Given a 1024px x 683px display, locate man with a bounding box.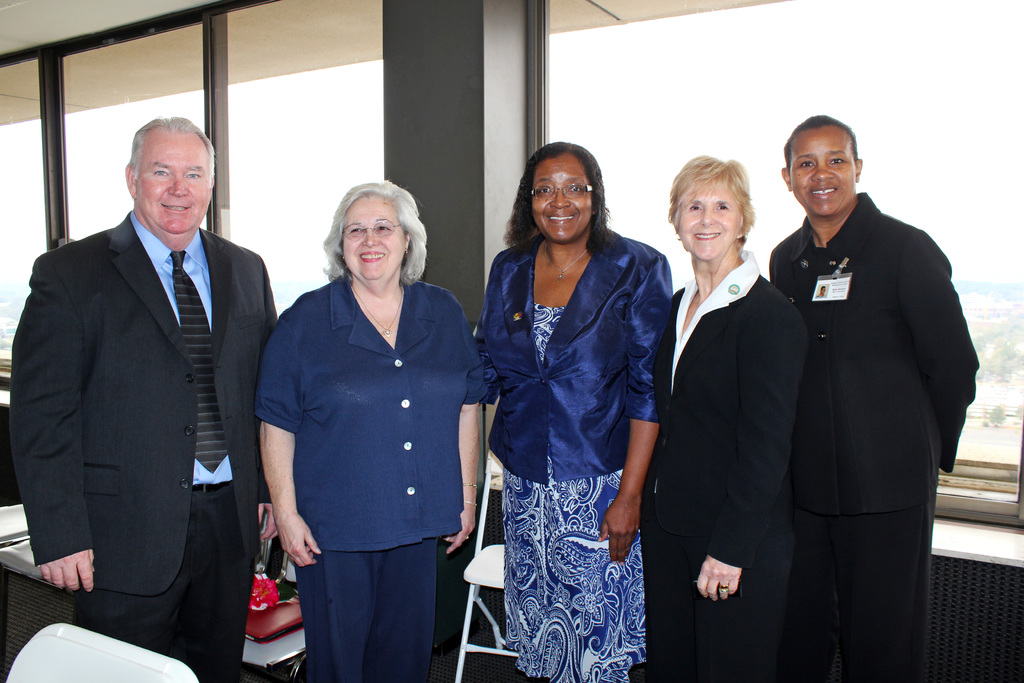
Located: (x1=5, y1=113, x2=279, y2=682).
